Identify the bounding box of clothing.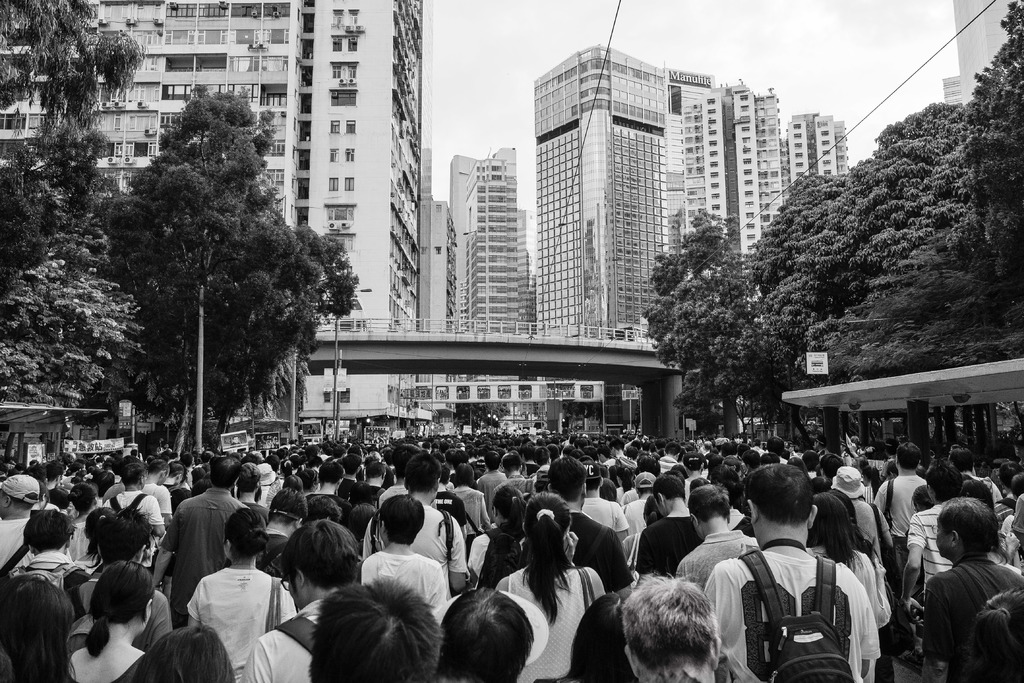
Rect(490, 563, 598, 682).
